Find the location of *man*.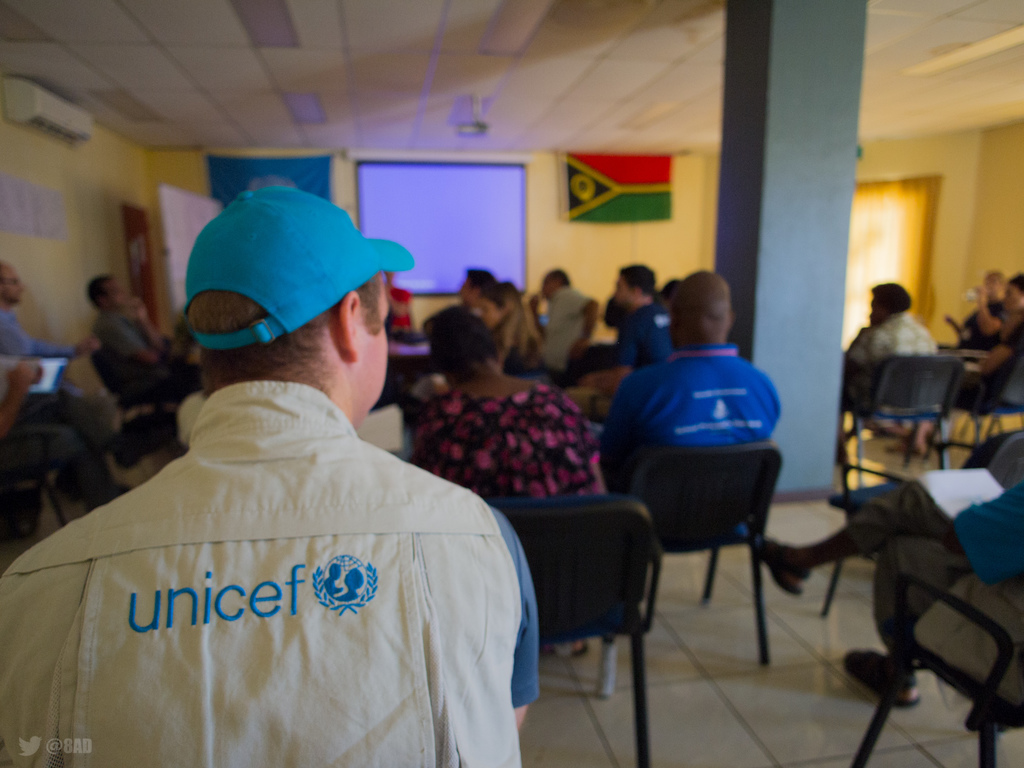
Location: x1=602, y1=253, x2=669, y2=392.
